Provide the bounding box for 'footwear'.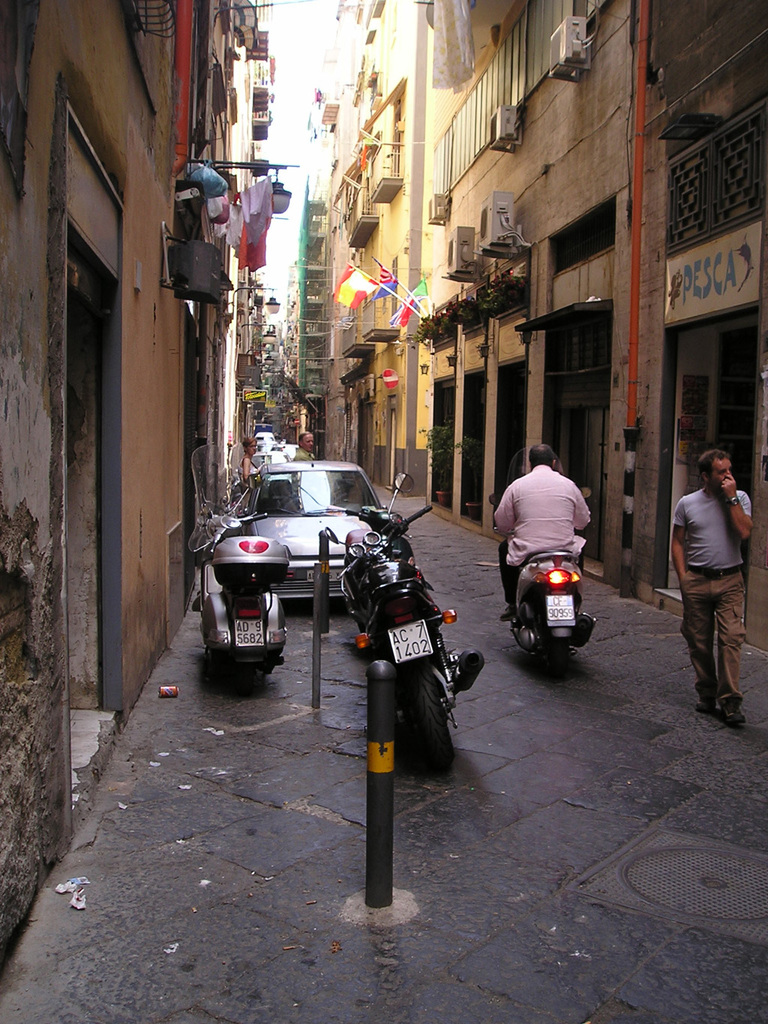
493,603,516,620.
